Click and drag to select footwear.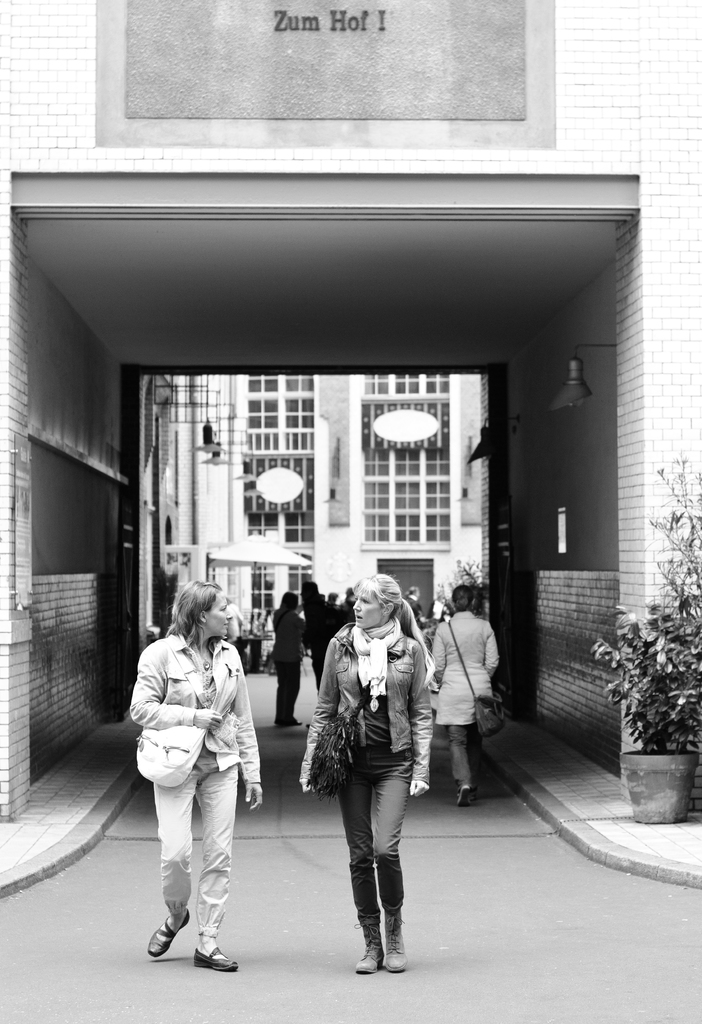
Selection: [151, 910, 191, 959].
